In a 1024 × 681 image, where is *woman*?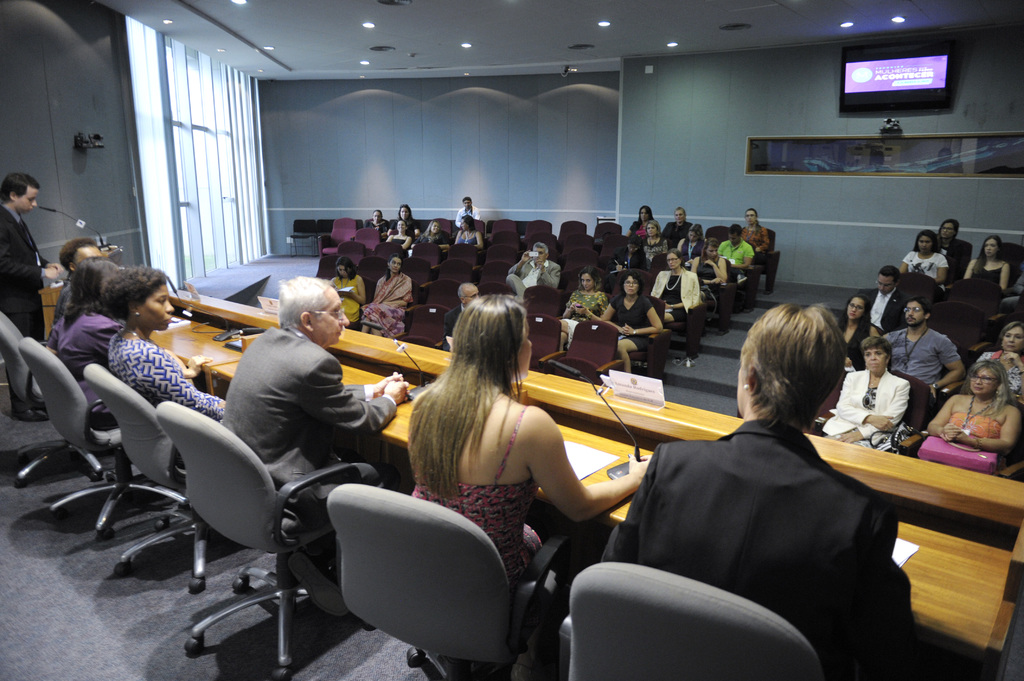
(689, 238, 726, 317).
